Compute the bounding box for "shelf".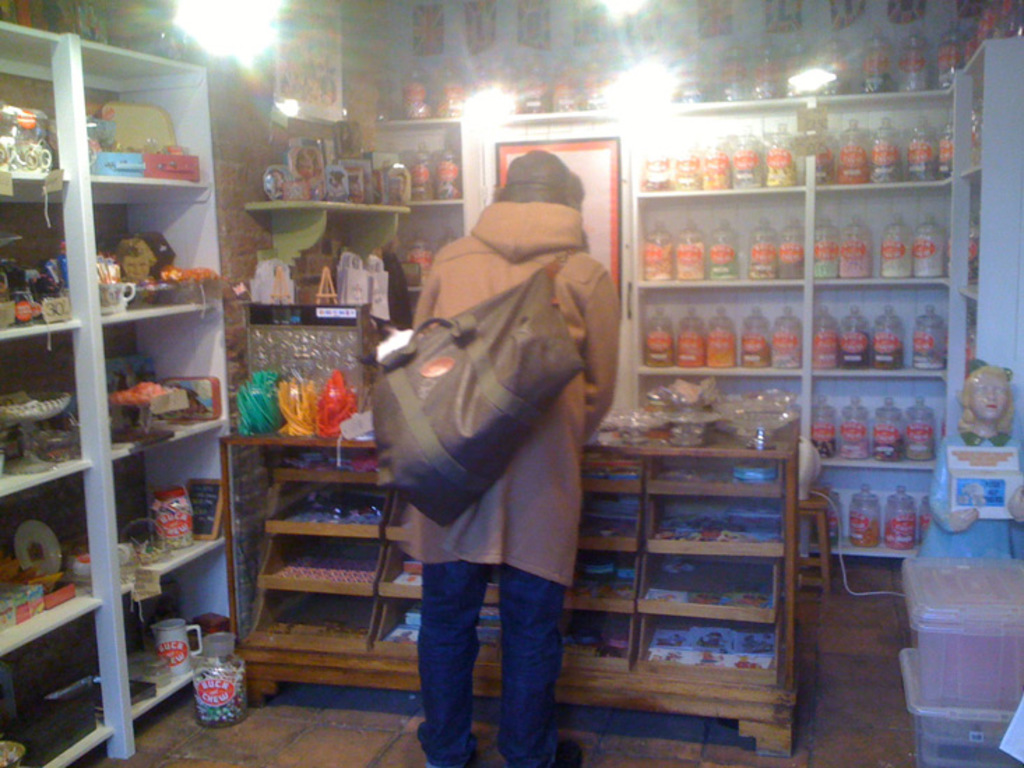
box=[400, 599, 566, 641].
